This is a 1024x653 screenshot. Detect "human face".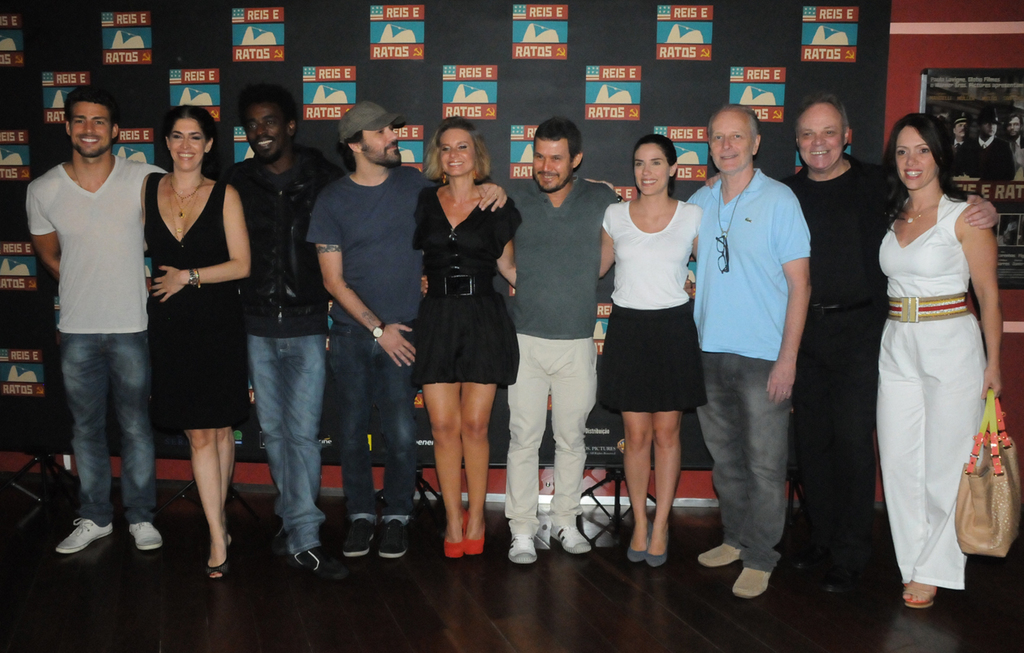
bbox=[362, 123, 401, 170].
